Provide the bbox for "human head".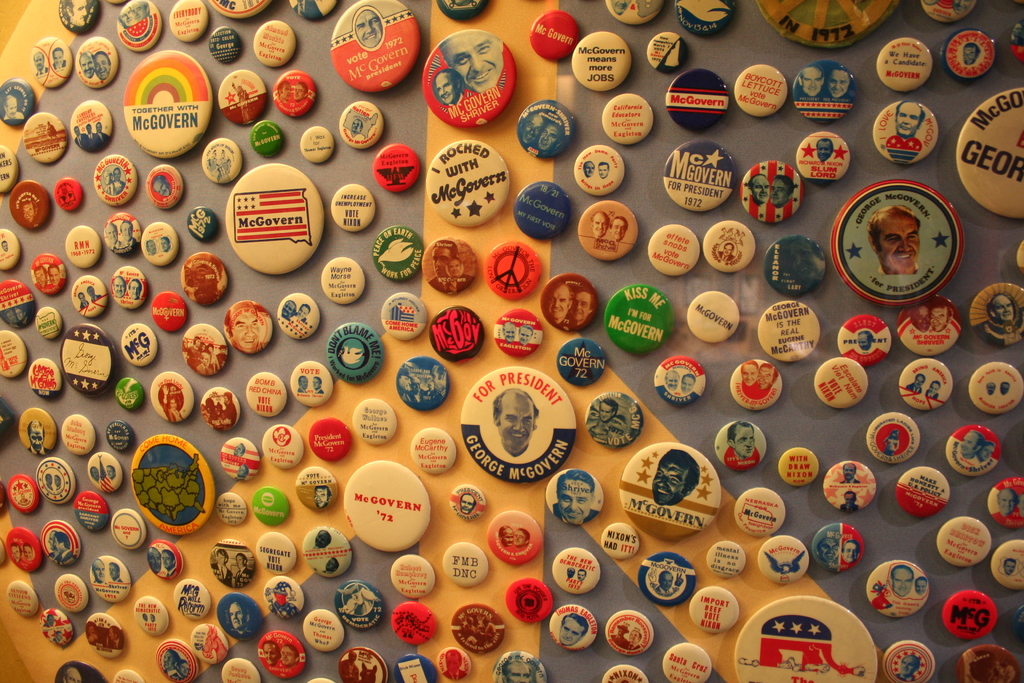
left=497, top=657, right=541, bottom=682.
